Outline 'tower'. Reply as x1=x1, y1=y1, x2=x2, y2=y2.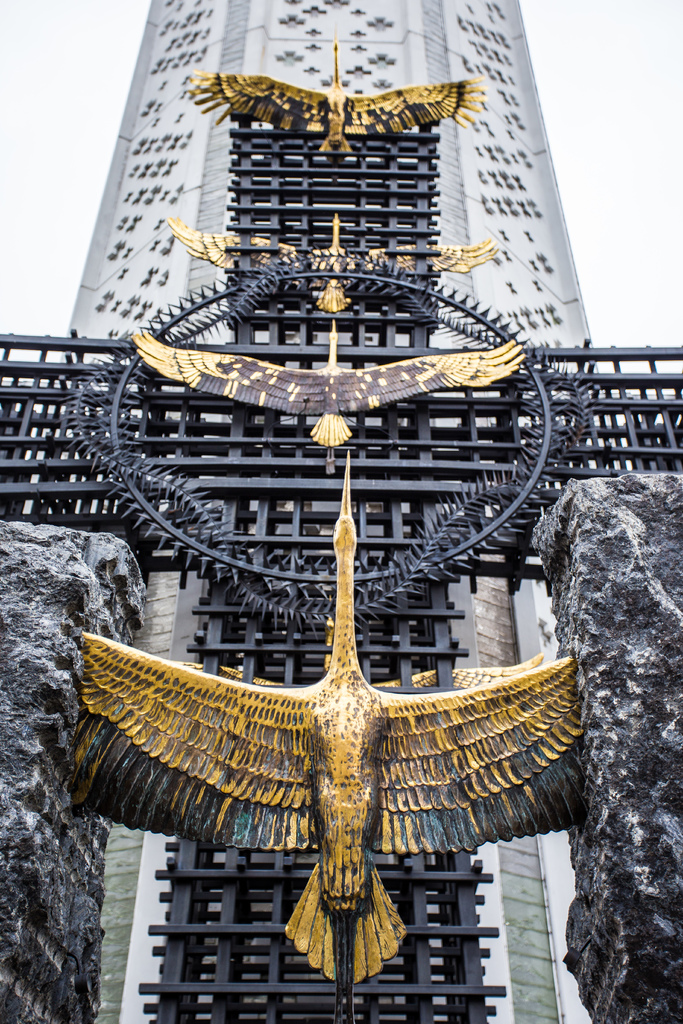
x1=60, y1=0, x2=595, y2=1023.
